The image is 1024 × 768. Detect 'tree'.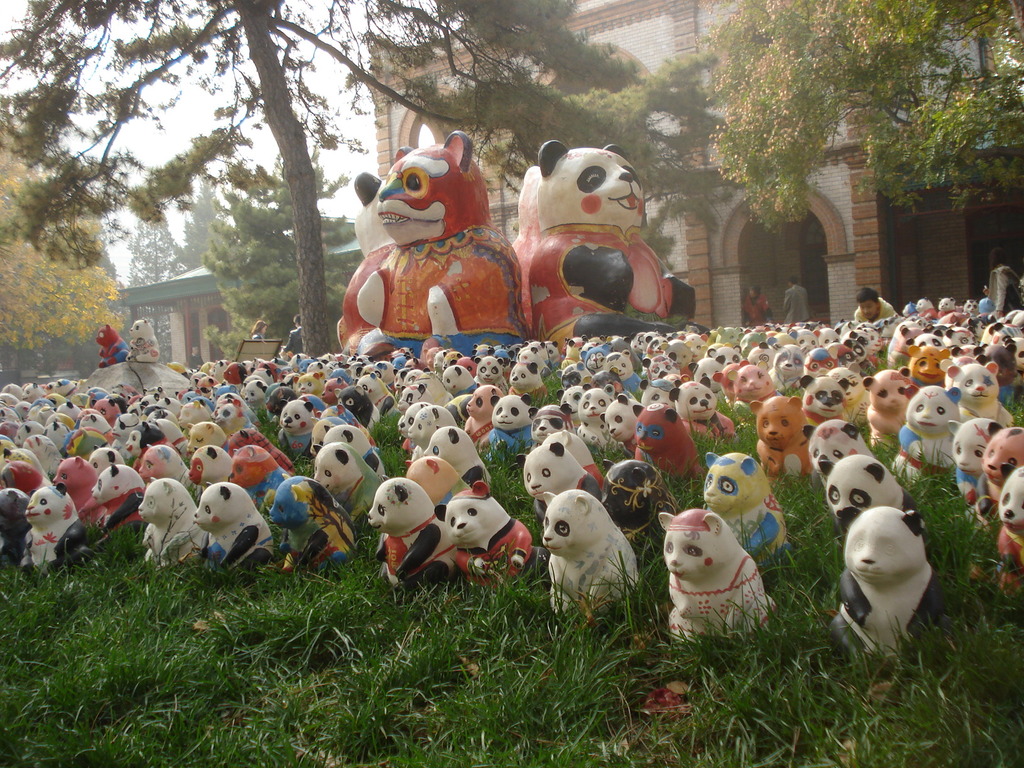
Detection: <box>205,180,364,364</box>.
